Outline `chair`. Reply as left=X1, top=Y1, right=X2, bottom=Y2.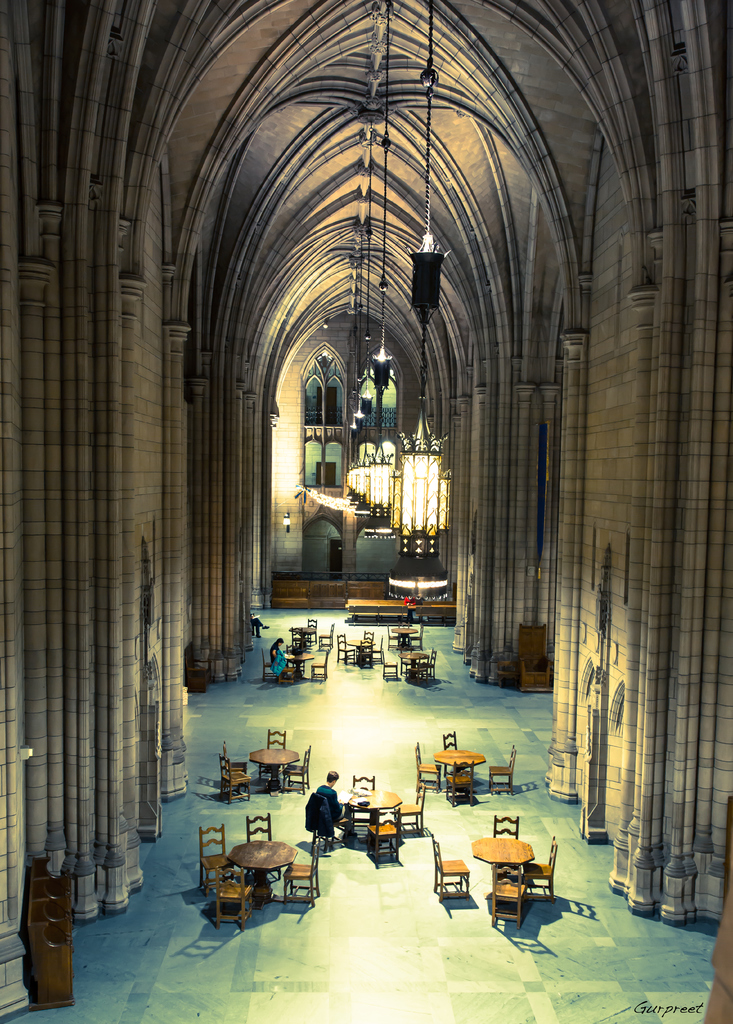
left=415, top=744, right=439, bottom=790.
